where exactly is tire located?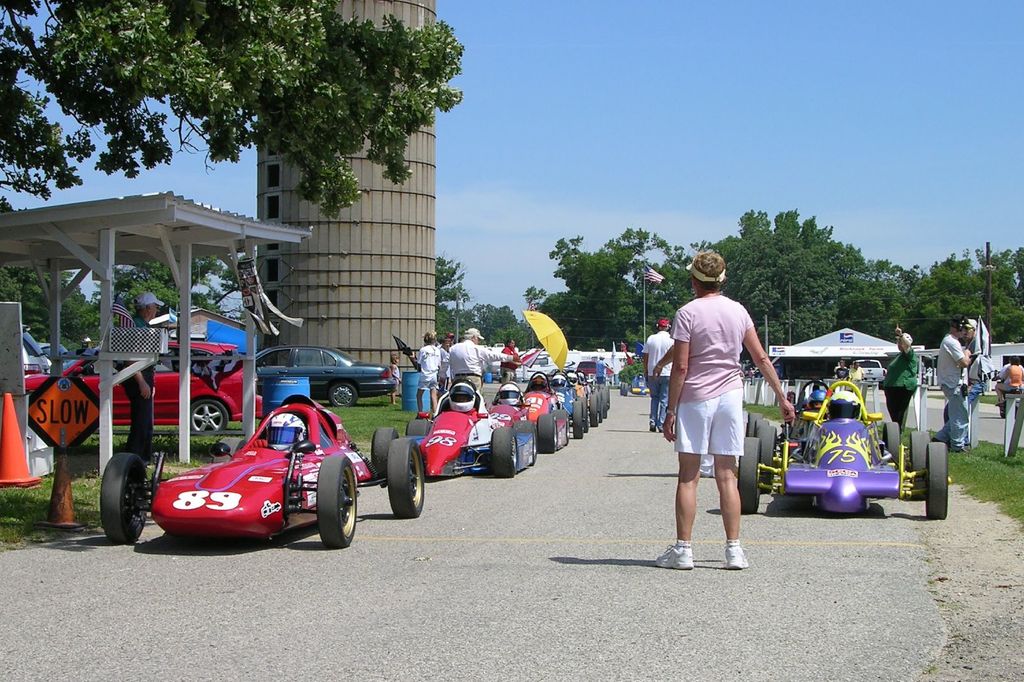
Its bounding box is [x1=758, y1=418, x2=768, y2=432].
